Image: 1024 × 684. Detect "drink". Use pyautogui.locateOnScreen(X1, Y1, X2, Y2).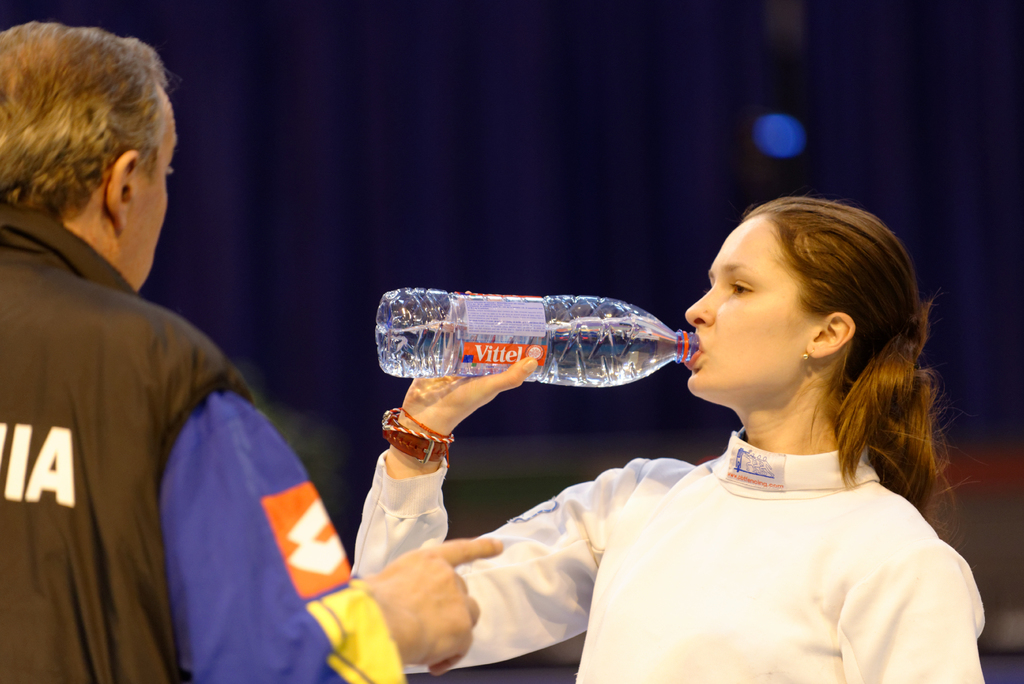
pyautogui.locateOnScreen(375, 286, 698, 391).
